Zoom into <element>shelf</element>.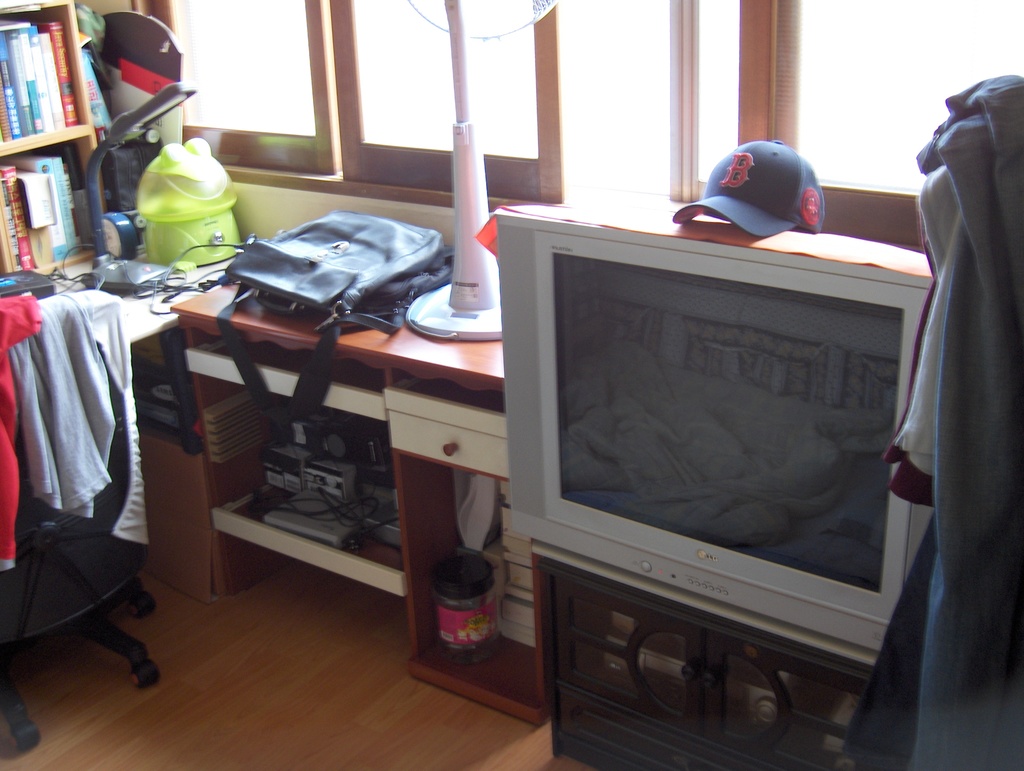
Zoom target: crop(0, 0, 105, 275).
